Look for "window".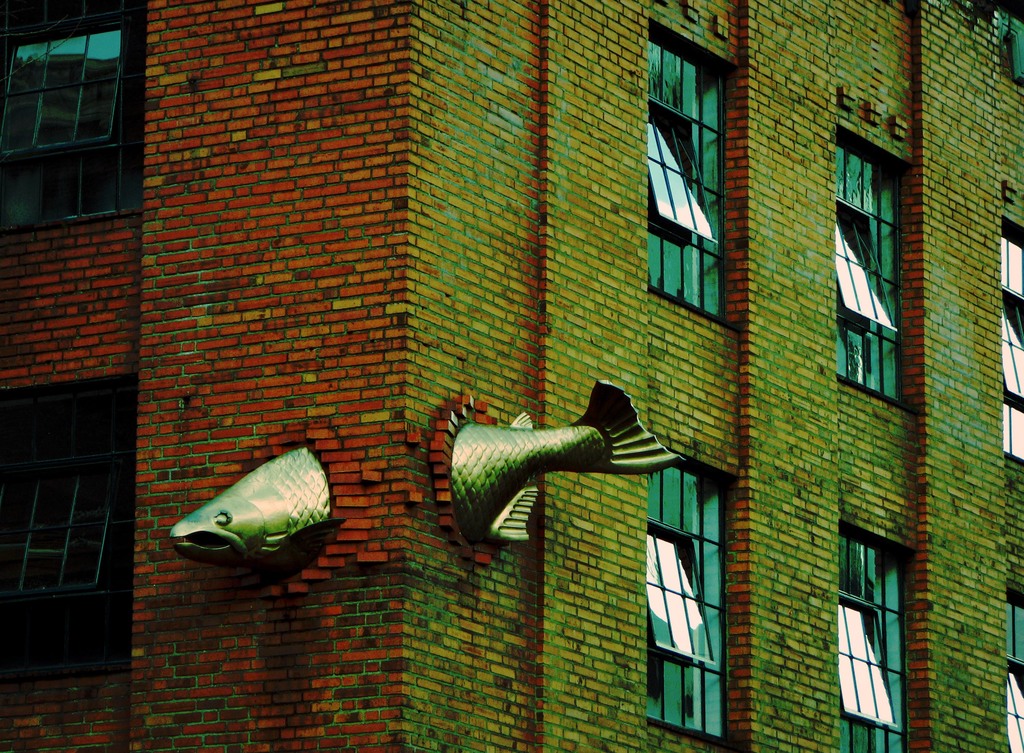
Found: [left=1, top=375, right=143, bottom=678].
